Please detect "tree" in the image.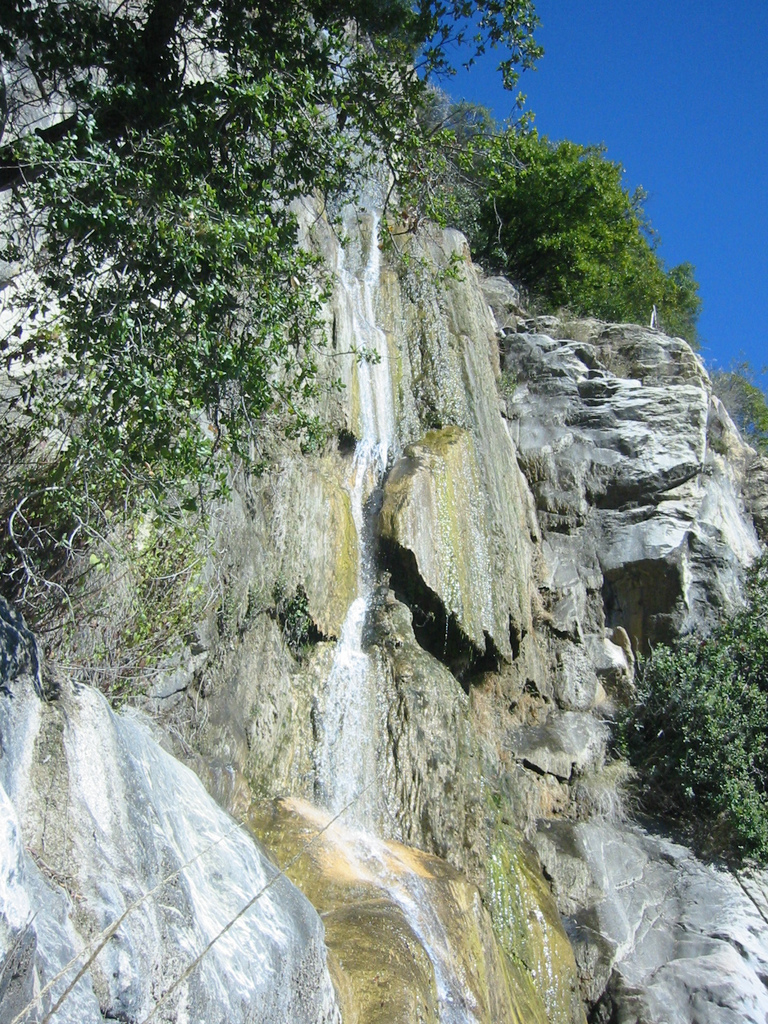
[703,359,767,455].
